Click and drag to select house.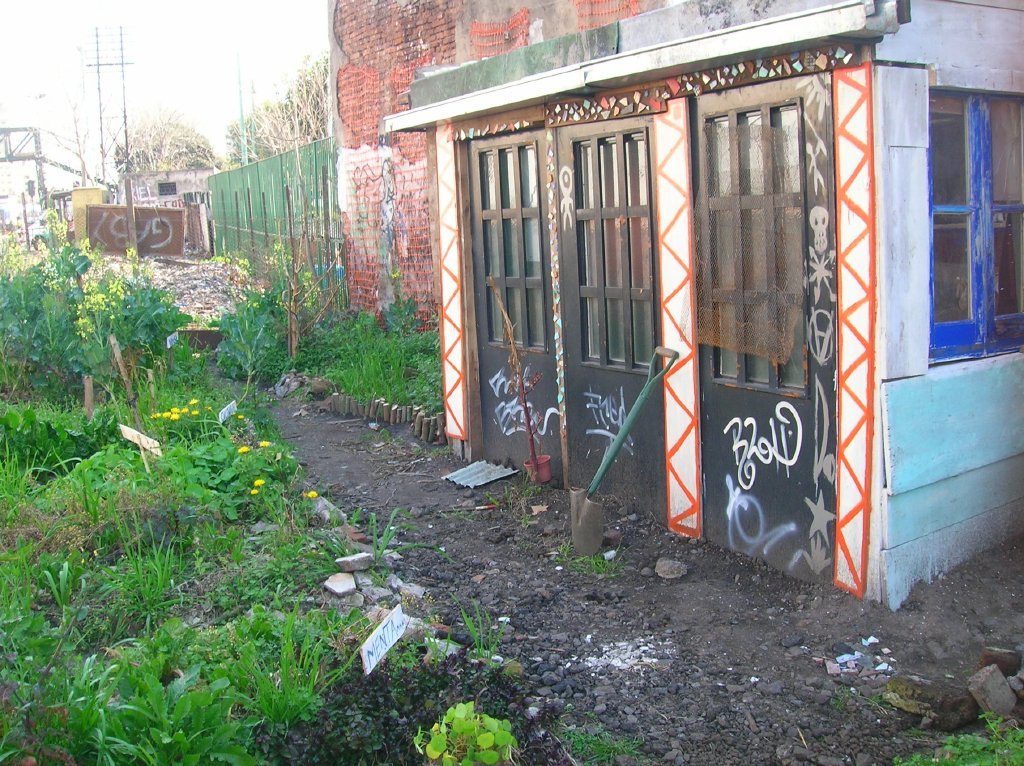
Selection: 380/0/1023/612.
